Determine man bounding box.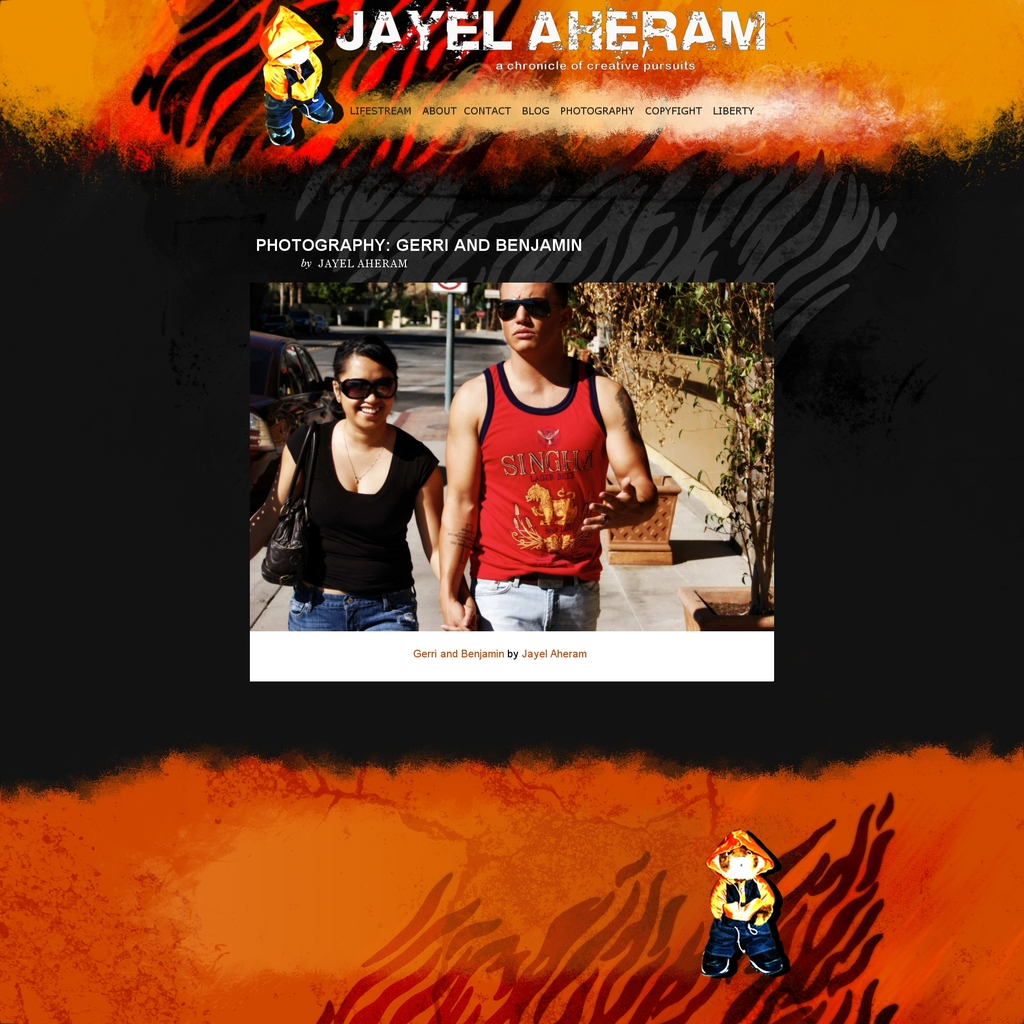
Determined: 422:277:668:636.
